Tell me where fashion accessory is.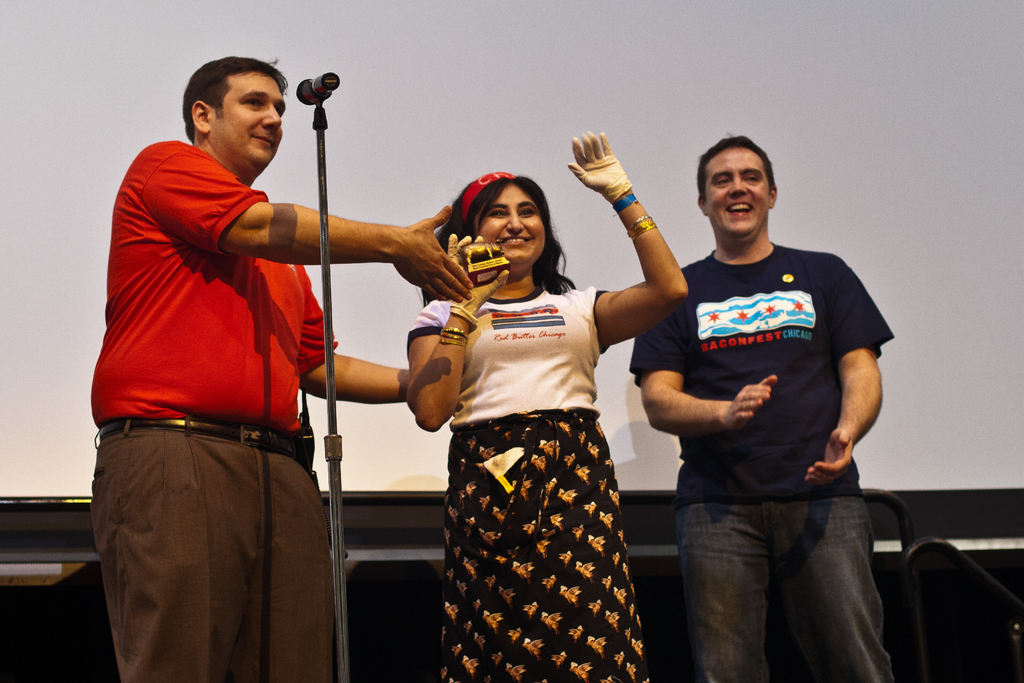
fashion accessory is at bbox=(623, 213, 657, 243).
